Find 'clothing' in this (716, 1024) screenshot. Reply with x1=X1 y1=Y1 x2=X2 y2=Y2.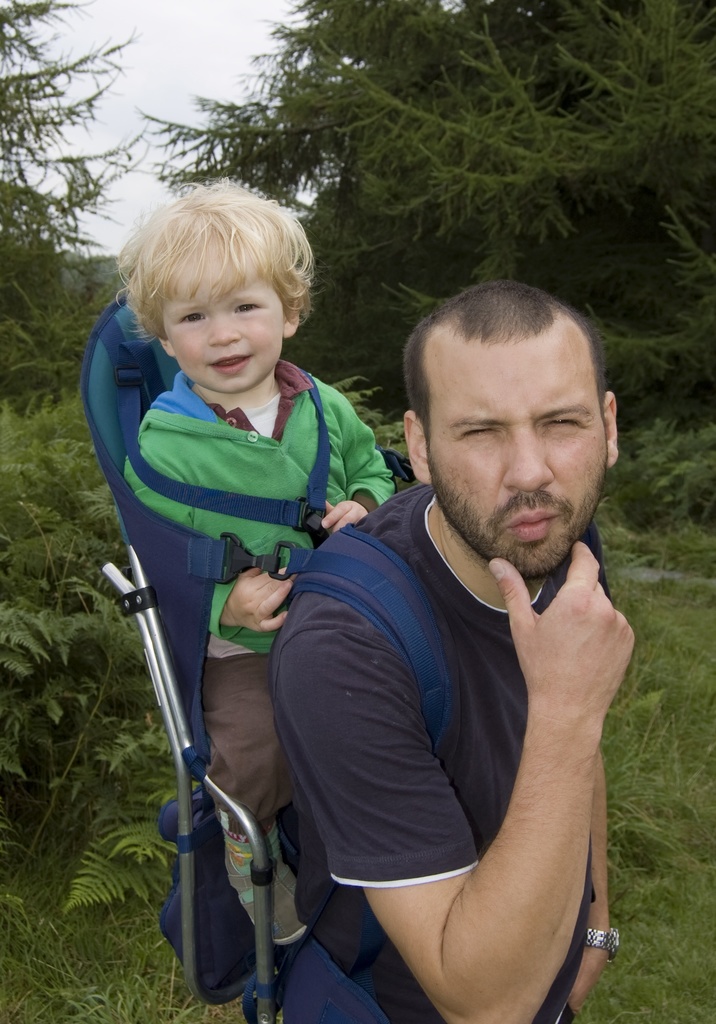
x1=284 y1=431 x2=639 y2=1014.
